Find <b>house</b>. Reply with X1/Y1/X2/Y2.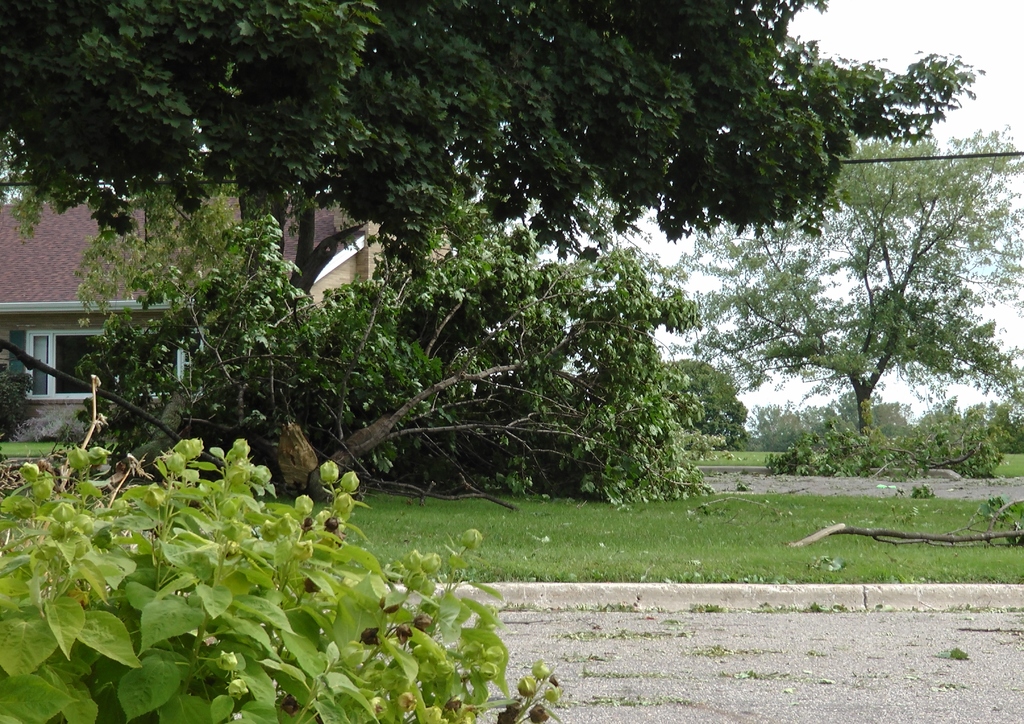
0/180/408/436.
